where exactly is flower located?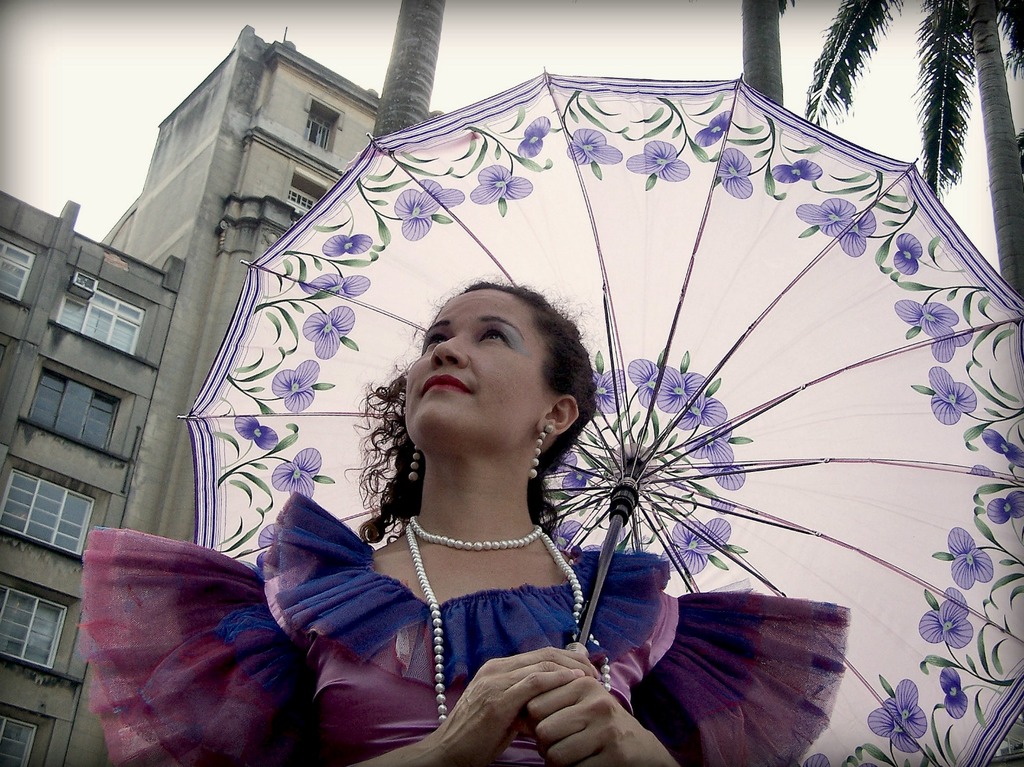
Its bounding box is {"left": 921, "top": 592, "right": 973, "bottom": 651}.
